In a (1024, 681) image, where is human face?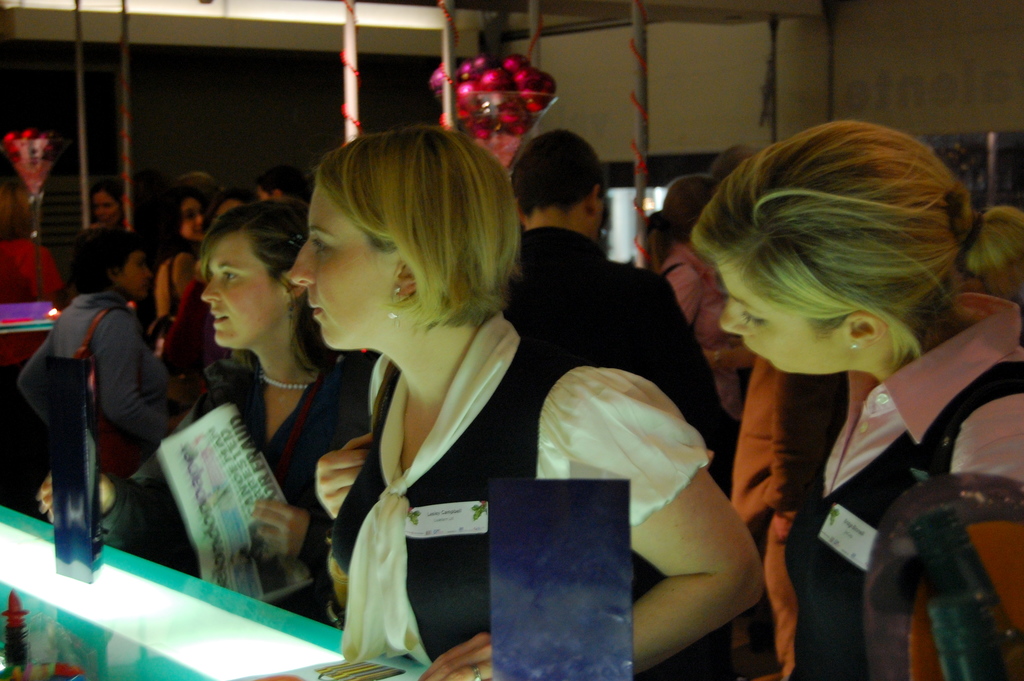
(120,256,152,300).
